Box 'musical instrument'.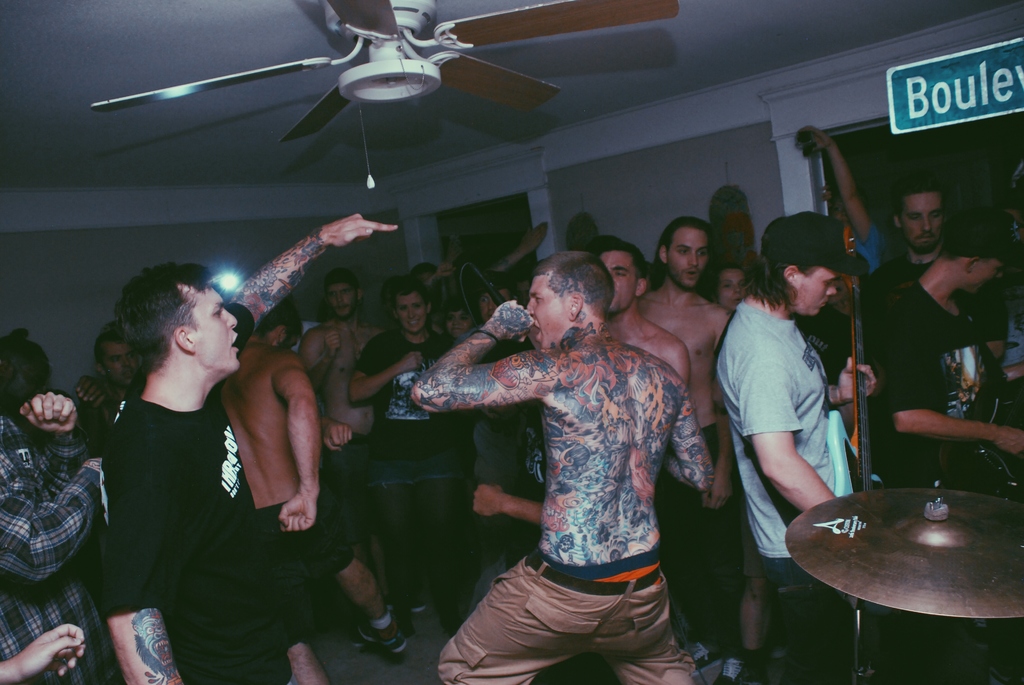
836,230,882,500.
